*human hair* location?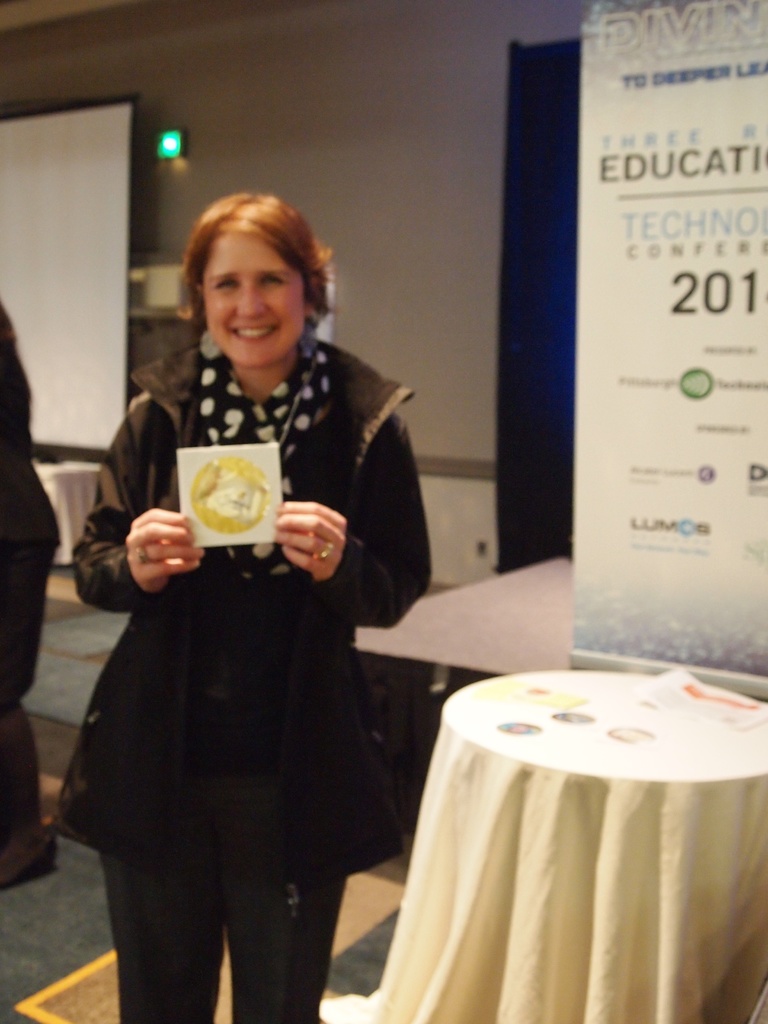
<region>204, 184, 330, 337</region>
